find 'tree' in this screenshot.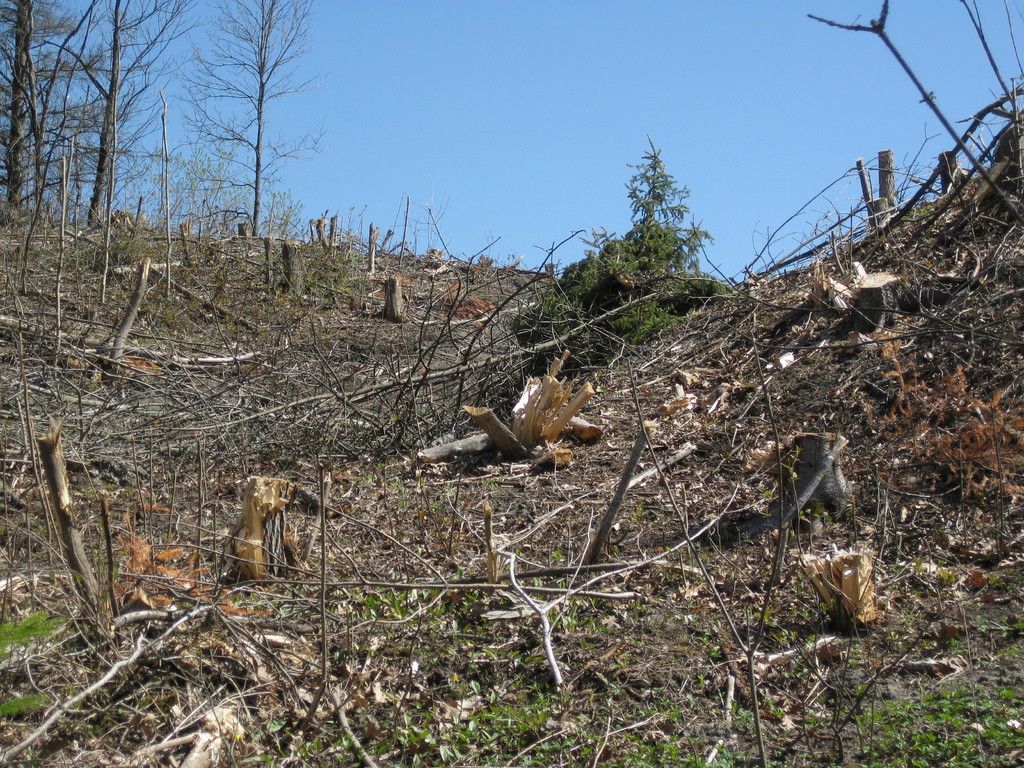
The bounding box for 'tree' is x1=40 y1=0 x2=212 y2=217.
